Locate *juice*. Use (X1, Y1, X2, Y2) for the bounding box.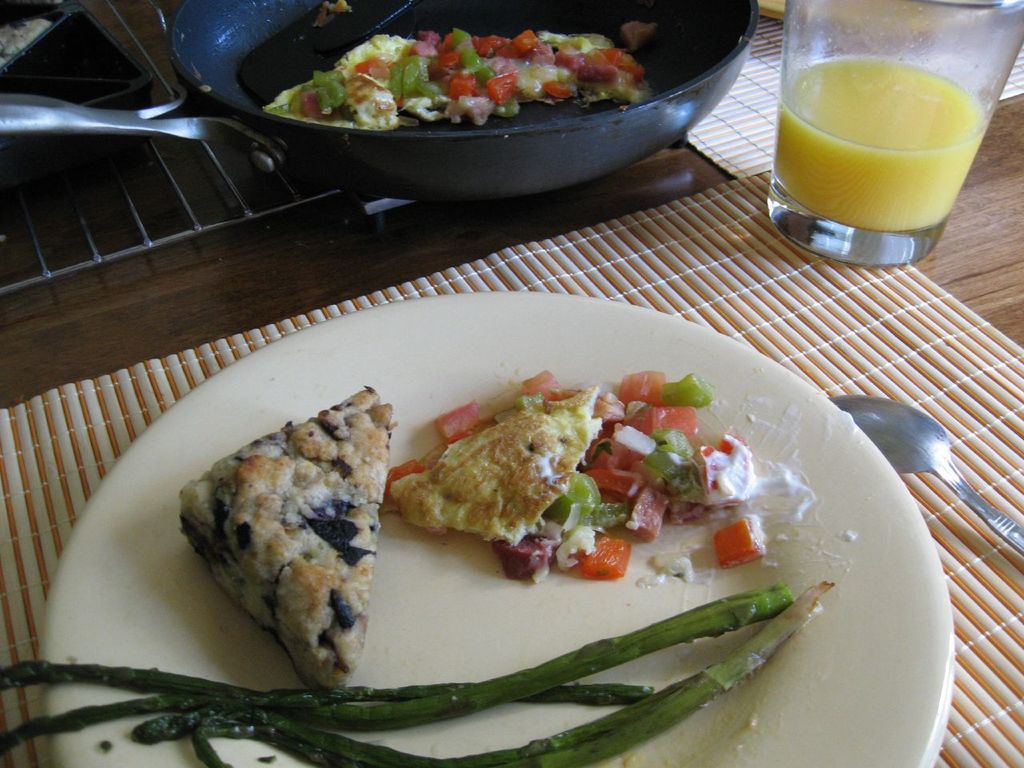
(770, 59, 998, 241).
